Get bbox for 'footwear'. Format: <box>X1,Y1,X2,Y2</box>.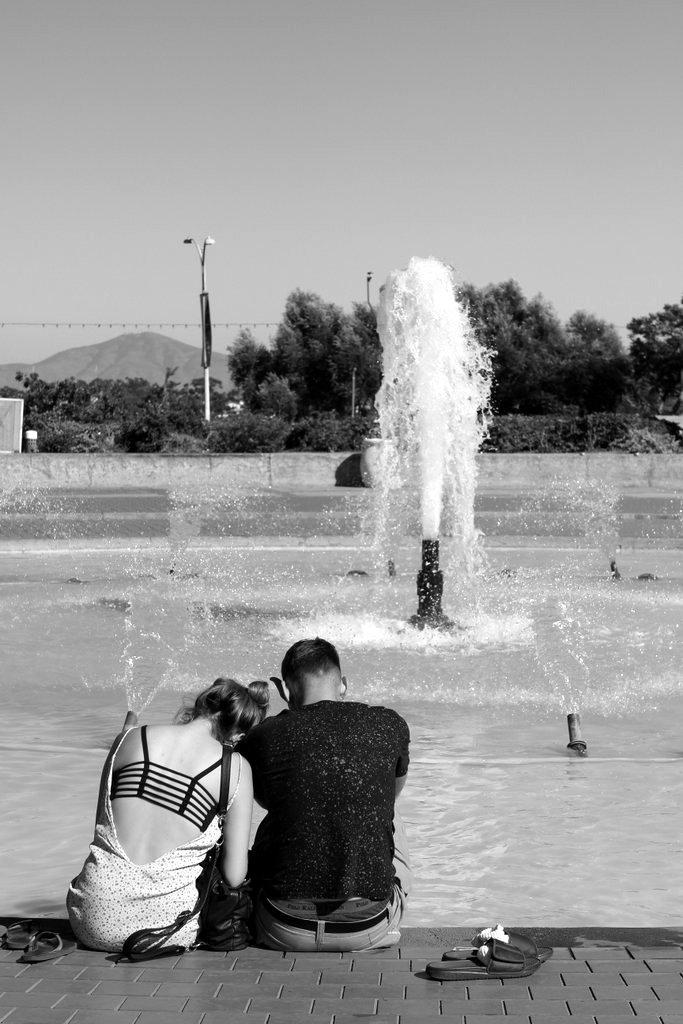
<box>424,934,539,983</box>.
